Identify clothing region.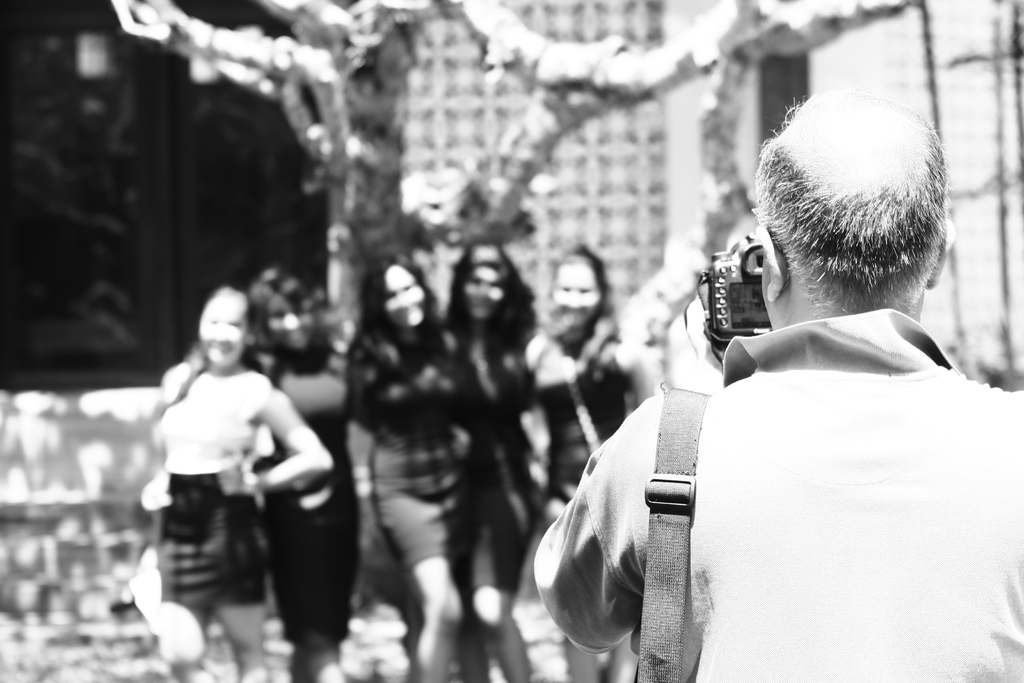
Region: bbox(345, 325, 472, 579).
